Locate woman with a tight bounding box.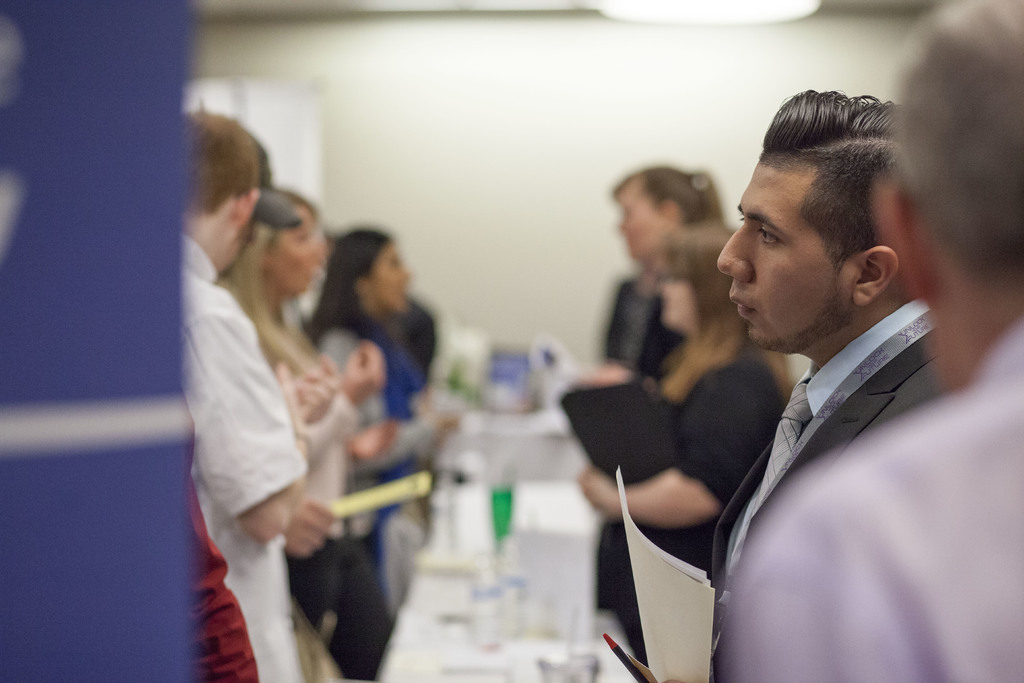
571:218:795:668.
